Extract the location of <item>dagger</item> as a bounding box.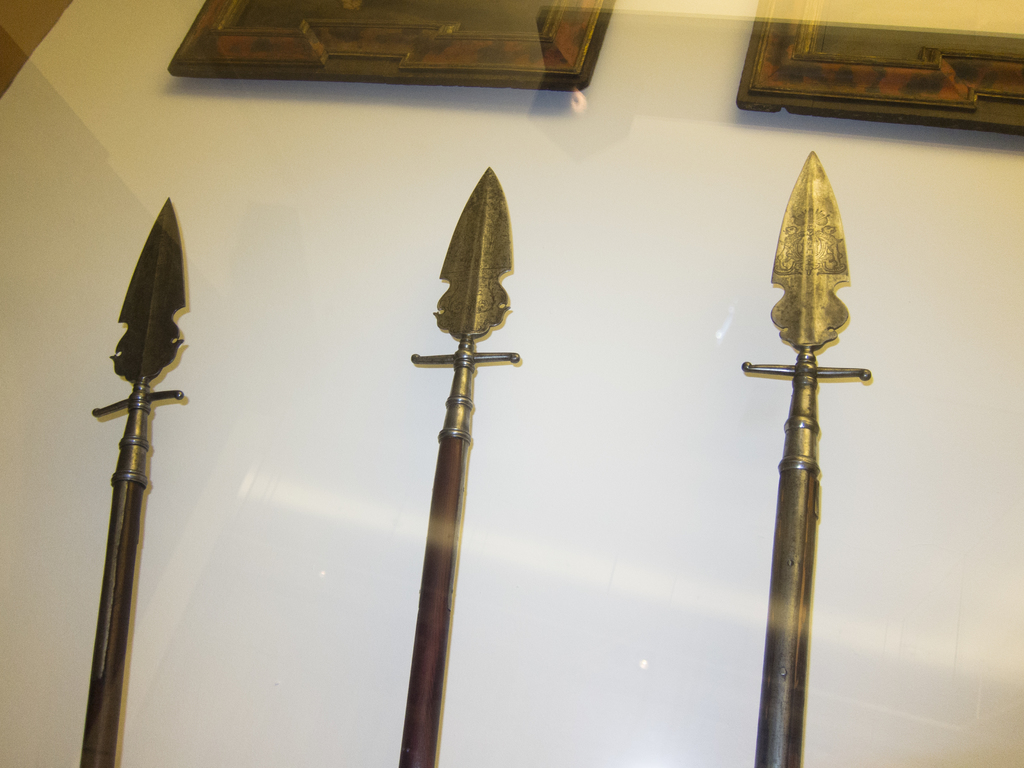
<box>732,119,855,748</box>.
